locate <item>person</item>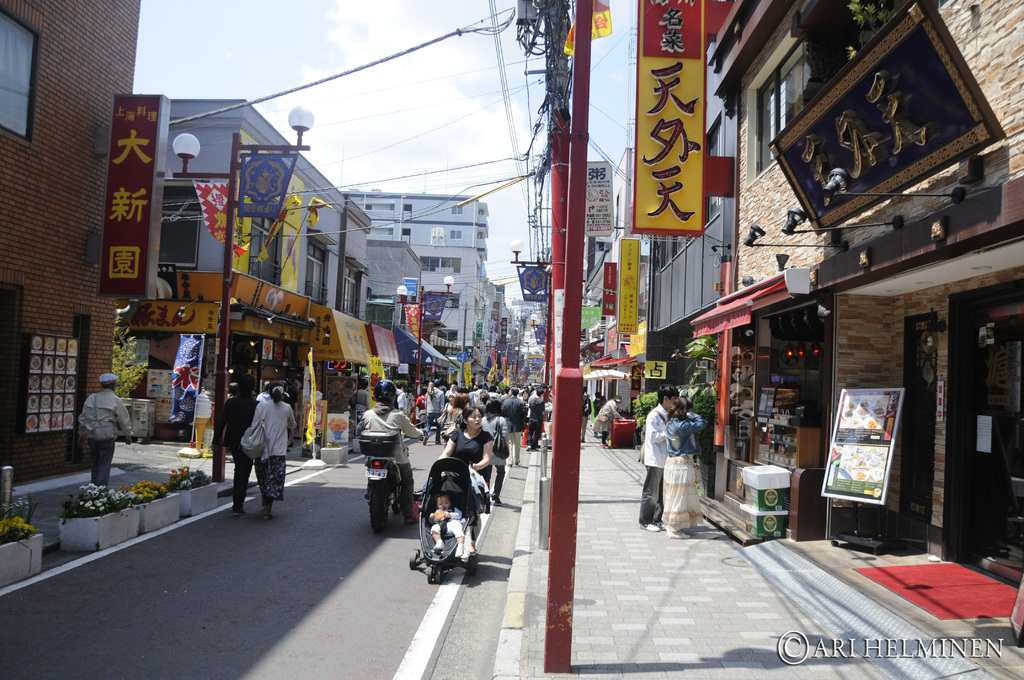
[636,389,675,526]
